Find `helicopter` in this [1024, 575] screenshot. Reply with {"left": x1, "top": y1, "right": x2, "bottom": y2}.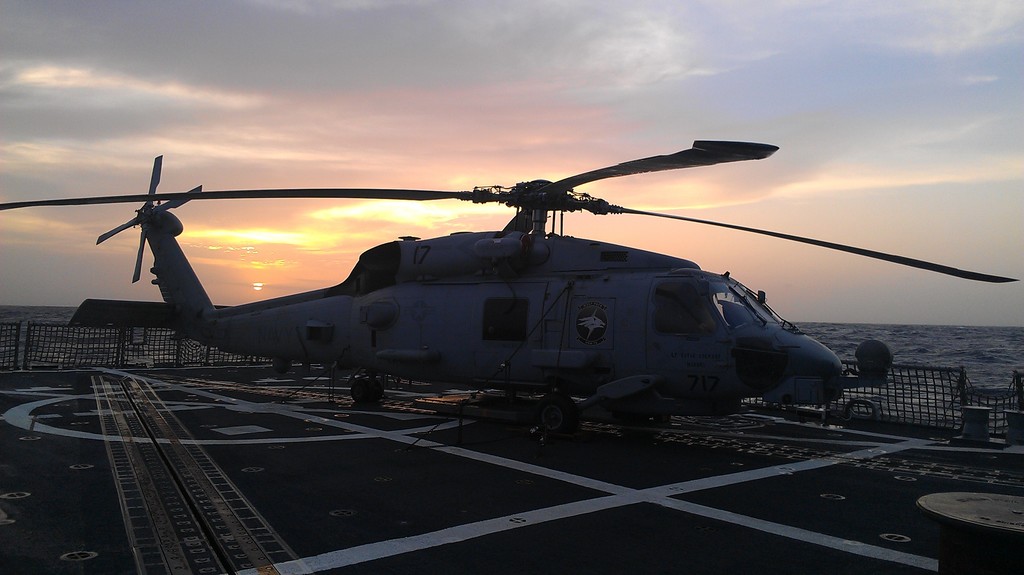
{"left": 7, "top": 132, "right": 1023, "bottom": 427}.
